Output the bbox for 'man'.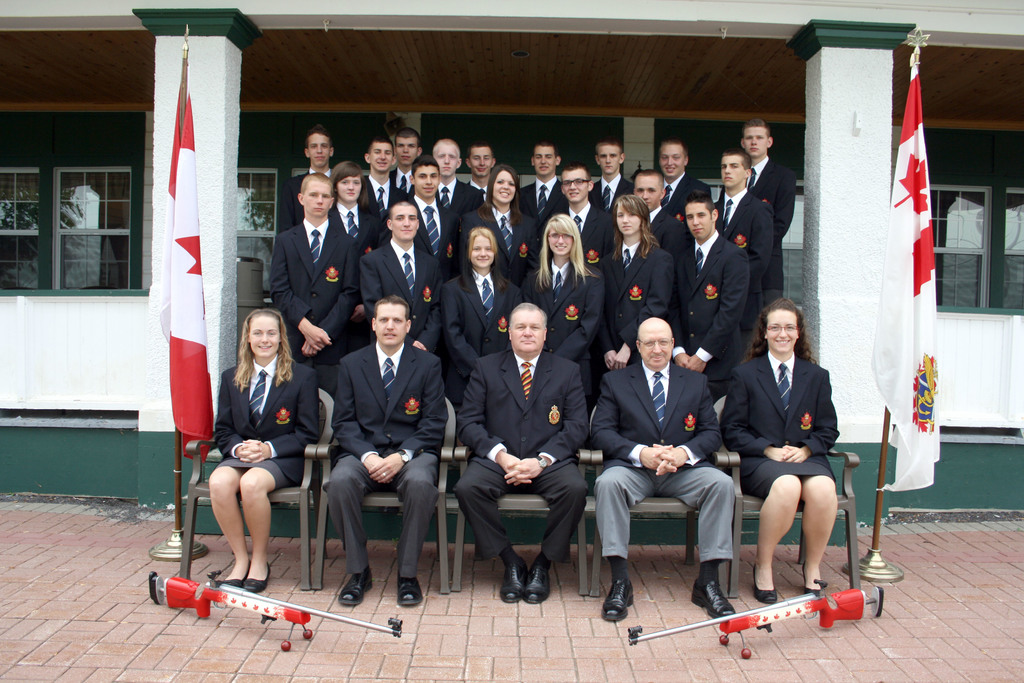
bbox=(454, 300, 588, 604).
